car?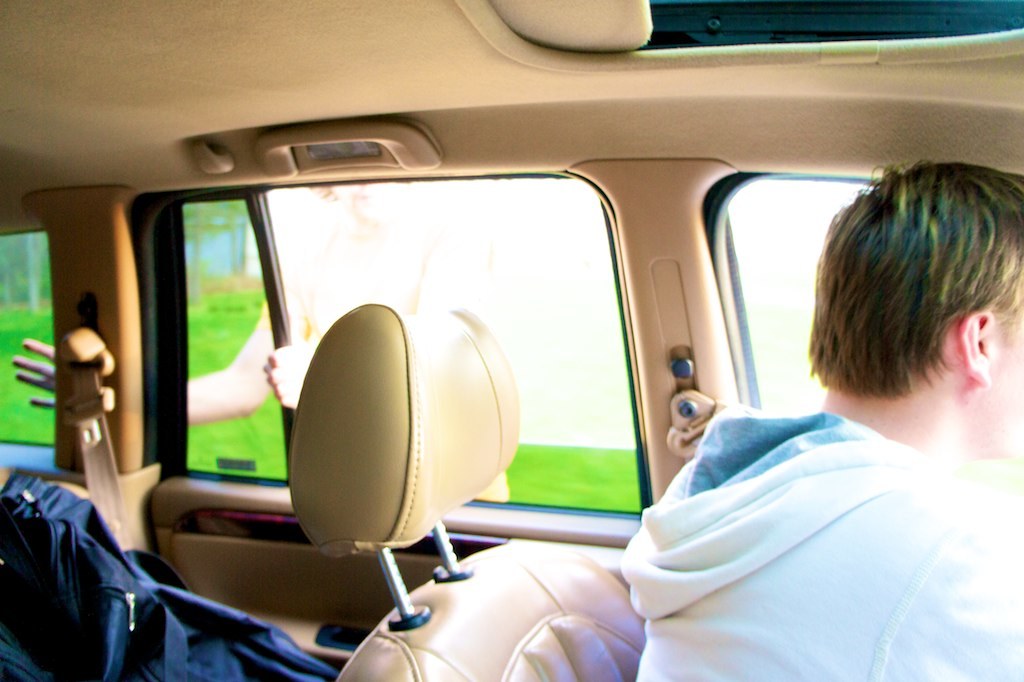
select_region(0, 0, 1023, 681)
